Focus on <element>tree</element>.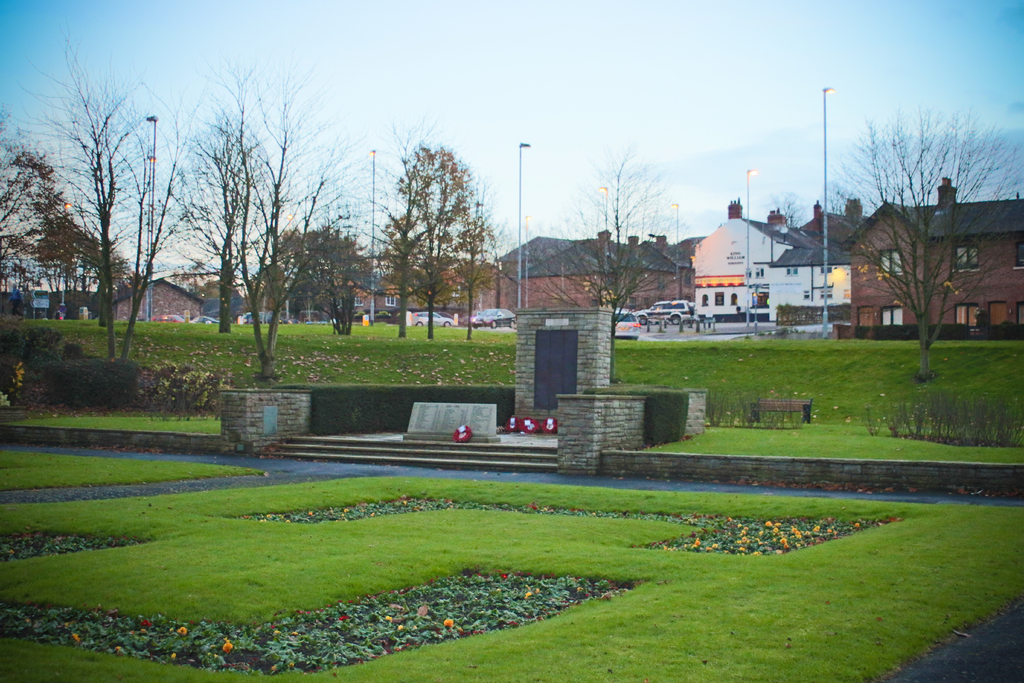
Focused at bbox=(282, 195, 372, 334).
